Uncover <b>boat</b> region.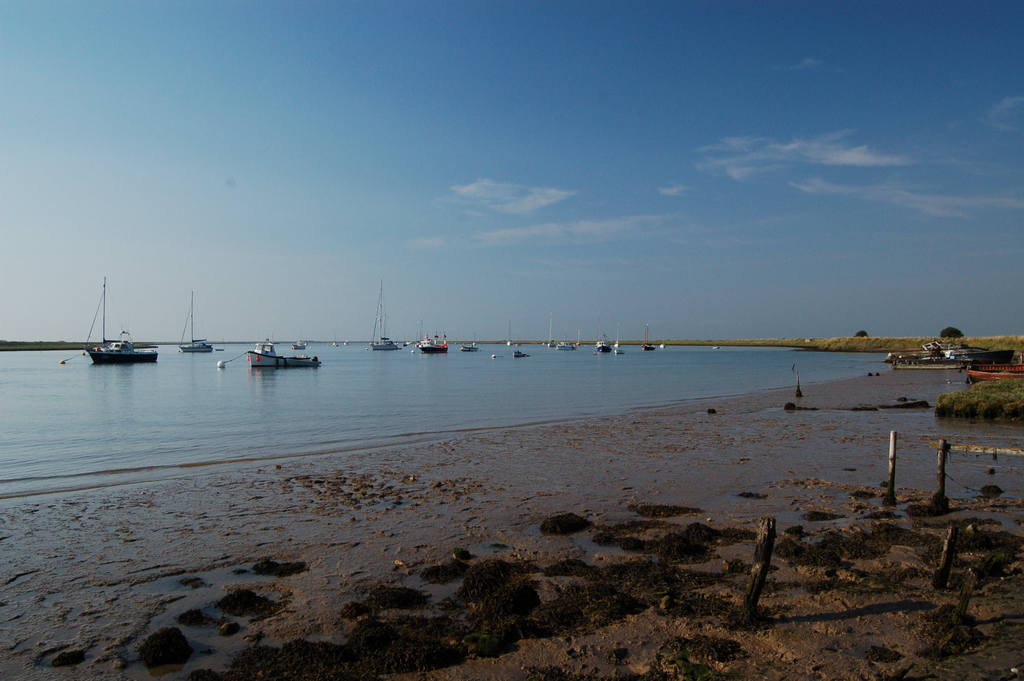
Uncovered: locate(594, 325, 614, 353).
